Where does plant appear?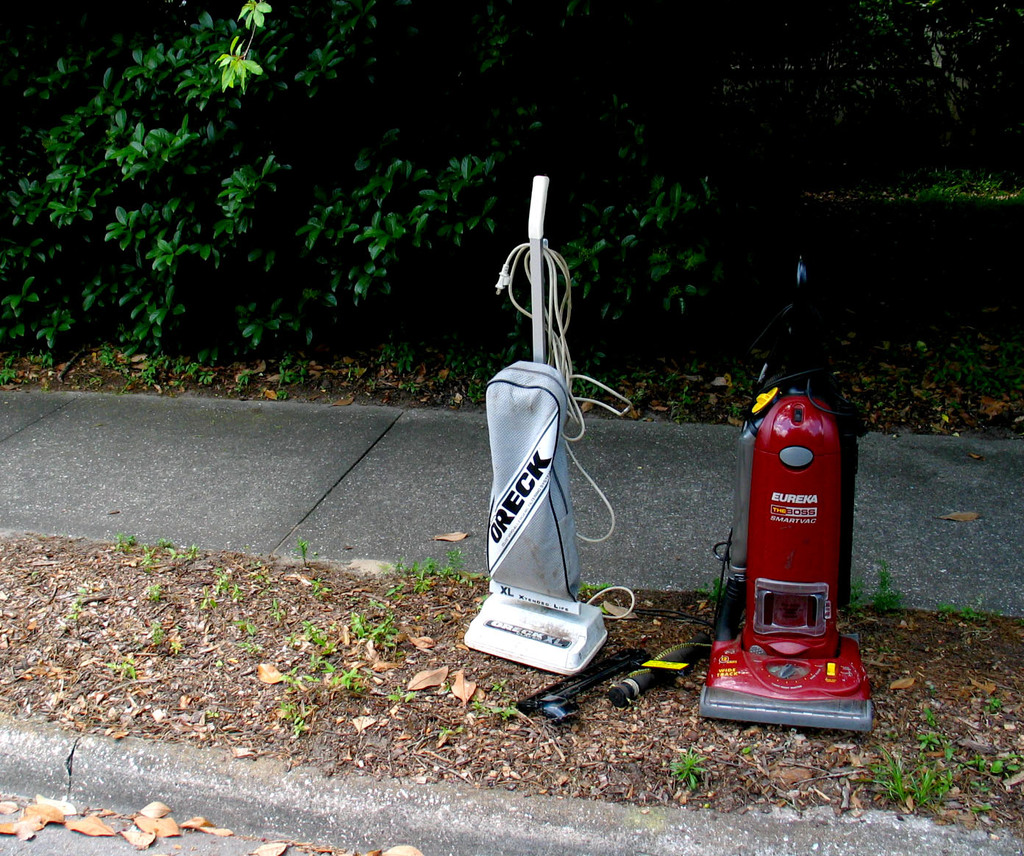
Appears at l=203, t=560, r=228, b=588.
